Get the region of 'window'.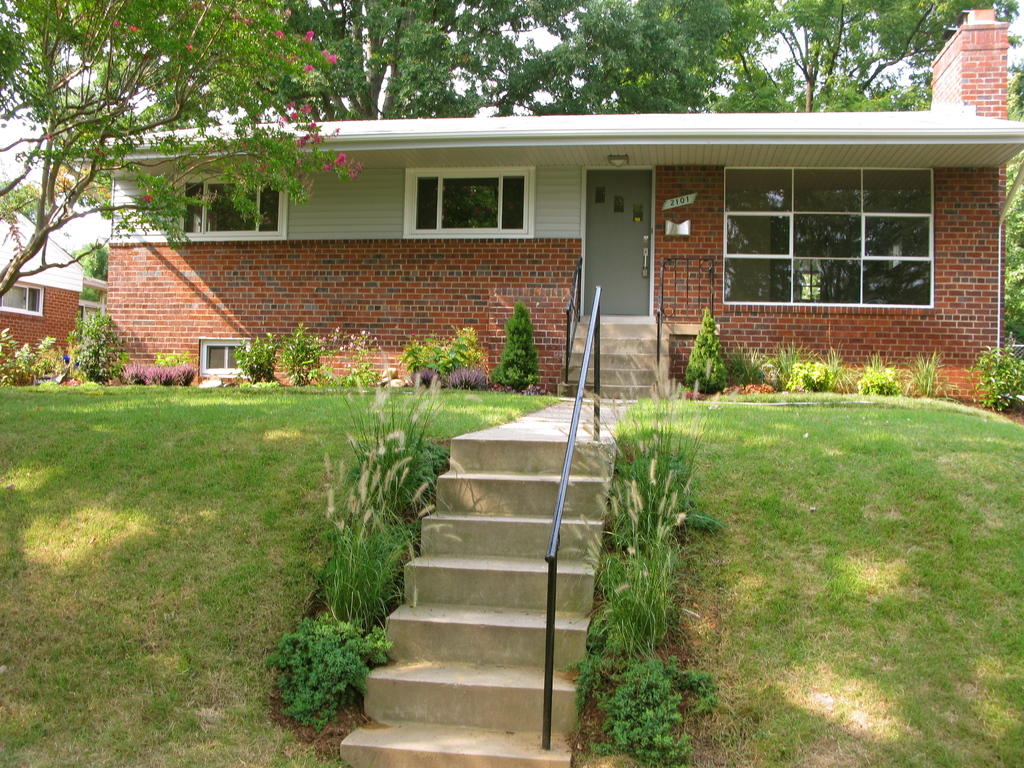
Rect(723, 161, 952, 317).
